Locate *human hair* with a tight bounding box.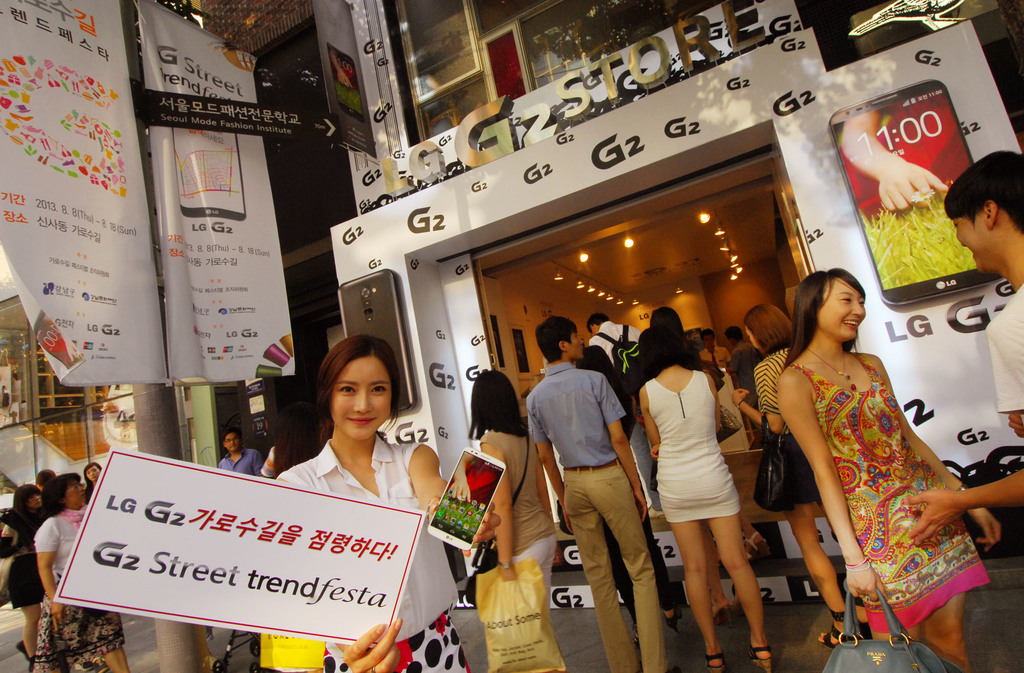
pyautogui.locateOnScreen(305, 333, 411, 458).
